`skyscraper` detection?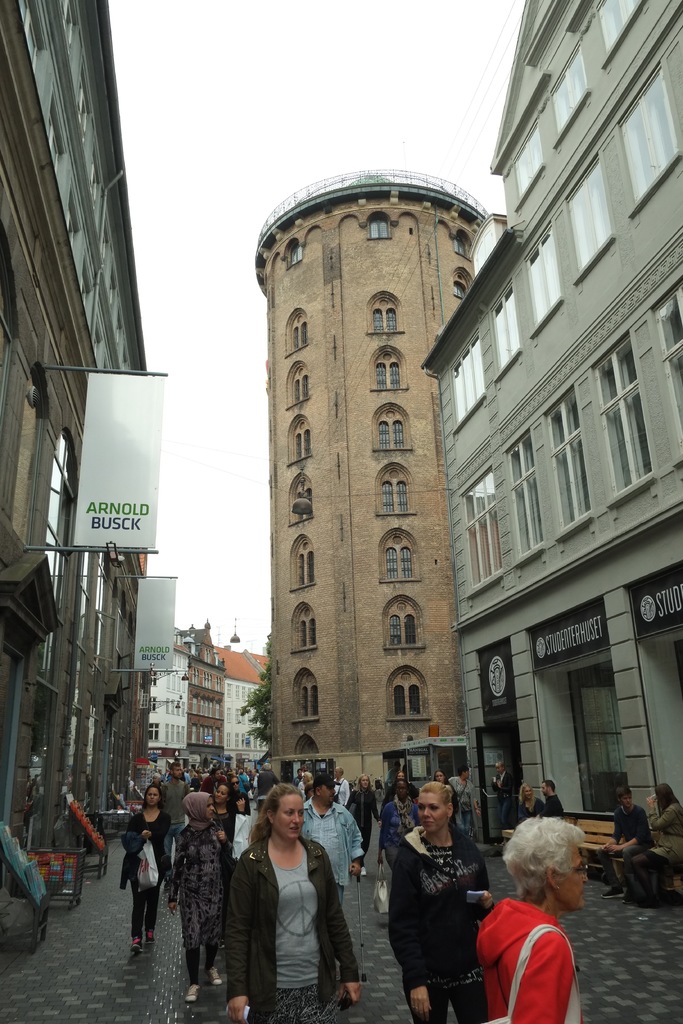
249 120 509 828
